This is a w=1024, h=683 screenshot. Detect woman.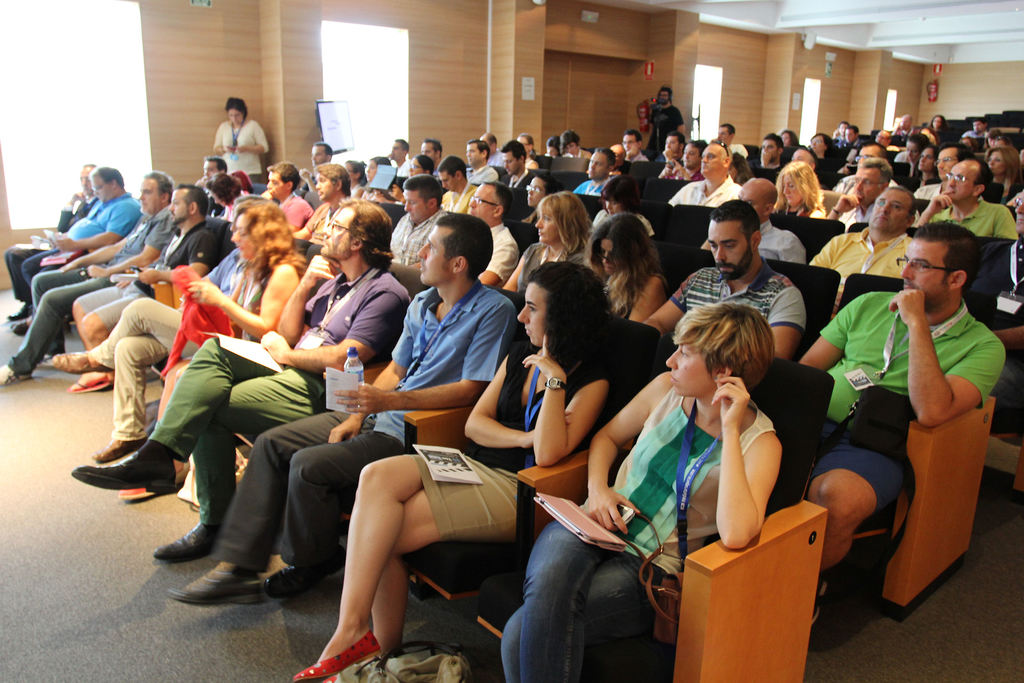
l=552, t=278, r=780, b=642.
